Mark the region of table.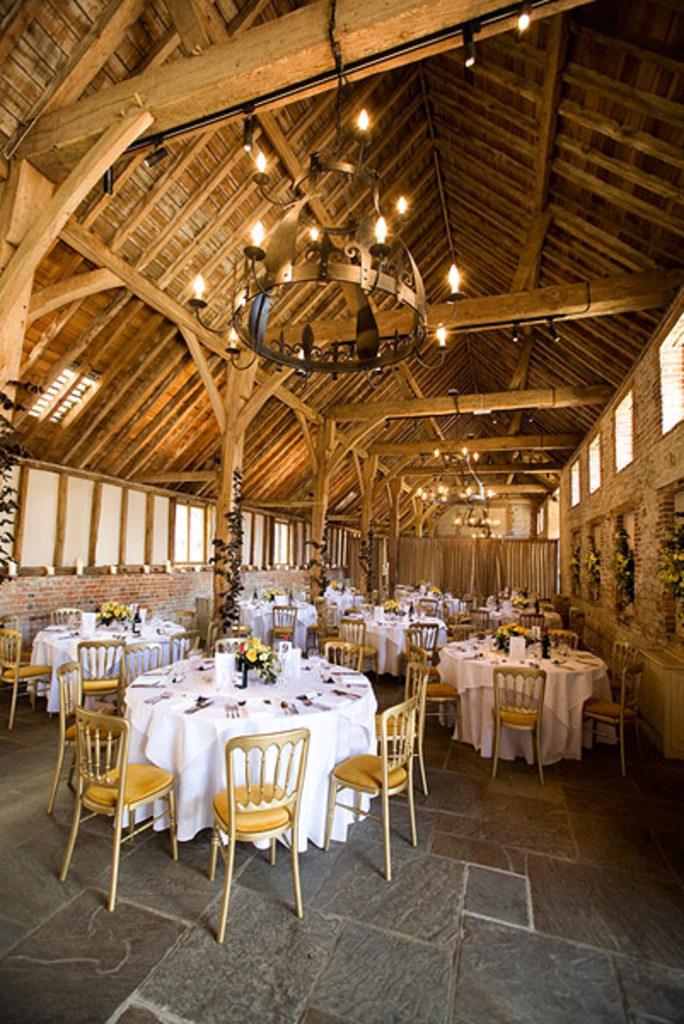
Region: {"x1": 331, "y1": 587, "x2": 367, "y2": 621}.
